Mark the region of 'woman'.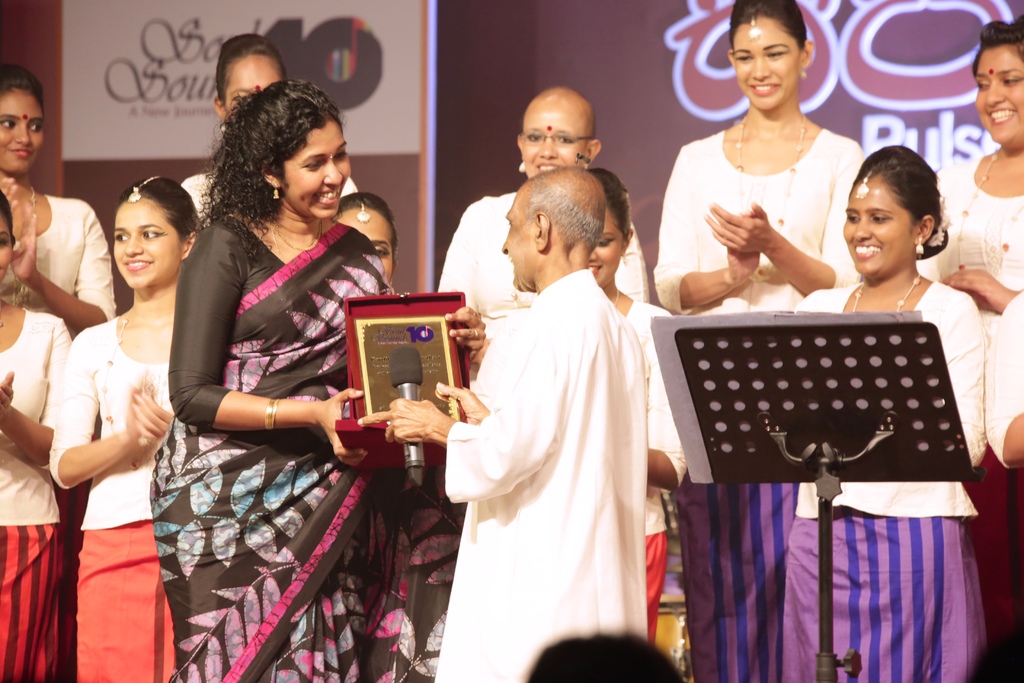
Region: <box>910,21,1023,333</box>.
